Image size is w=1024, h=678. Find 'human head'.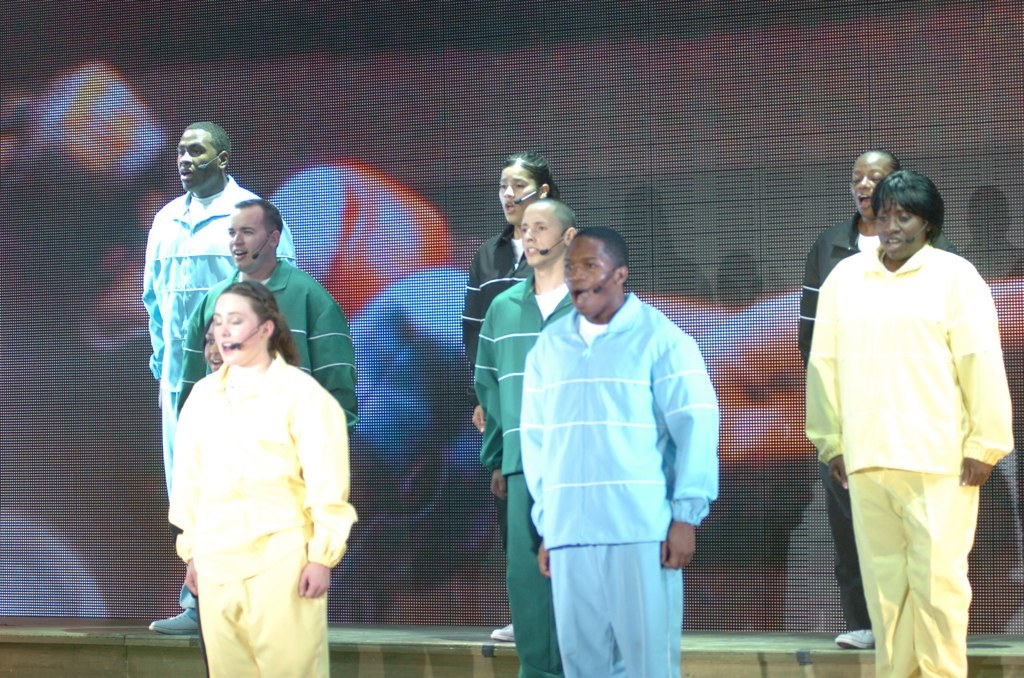
(x1=194, y1=285, x2=274, y2=366).
